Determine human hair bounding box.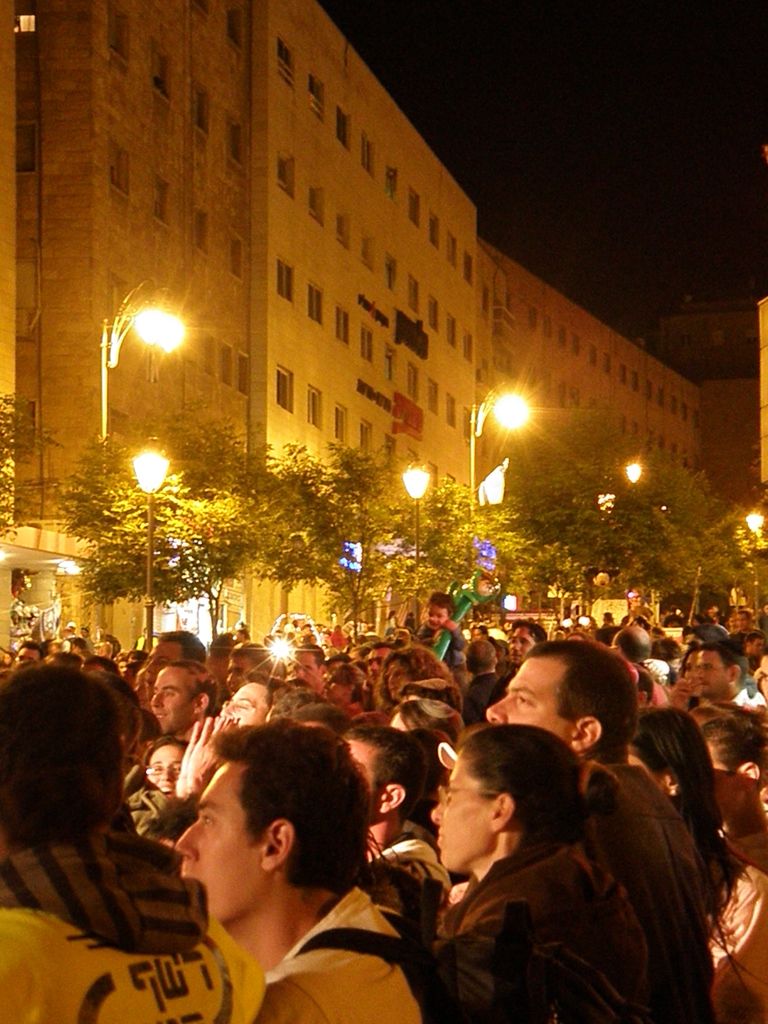
Determined: <box>339,724,427,816</box>.
